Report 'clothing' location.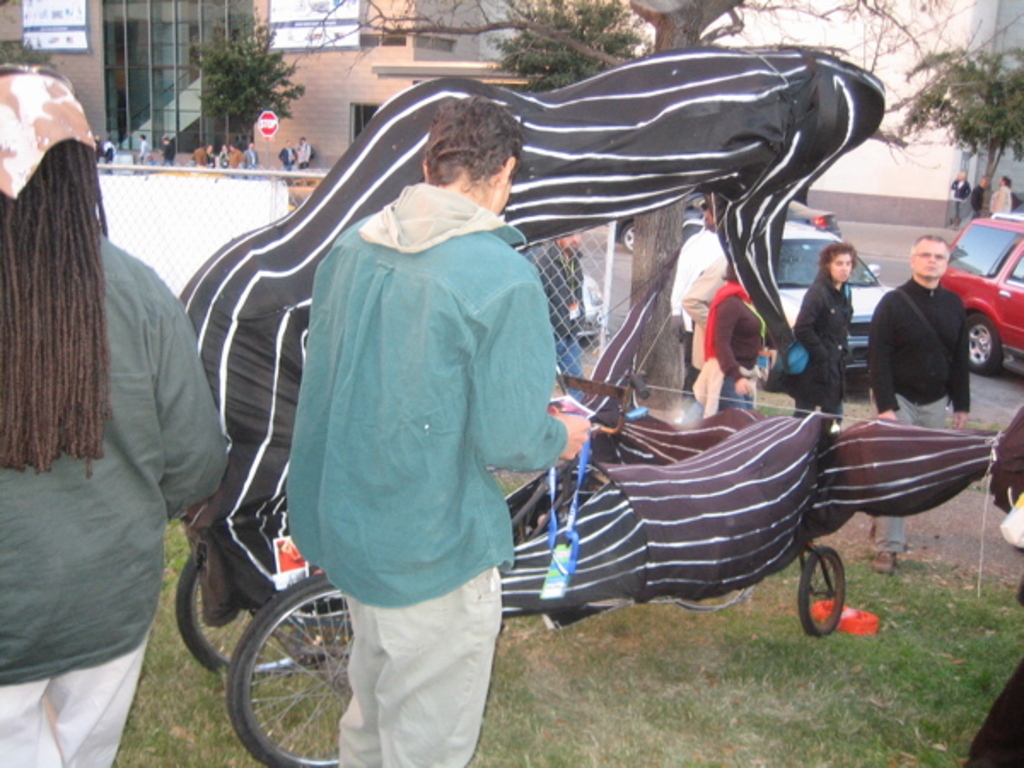
Report: l=705, t=283, r=768, b=418.
